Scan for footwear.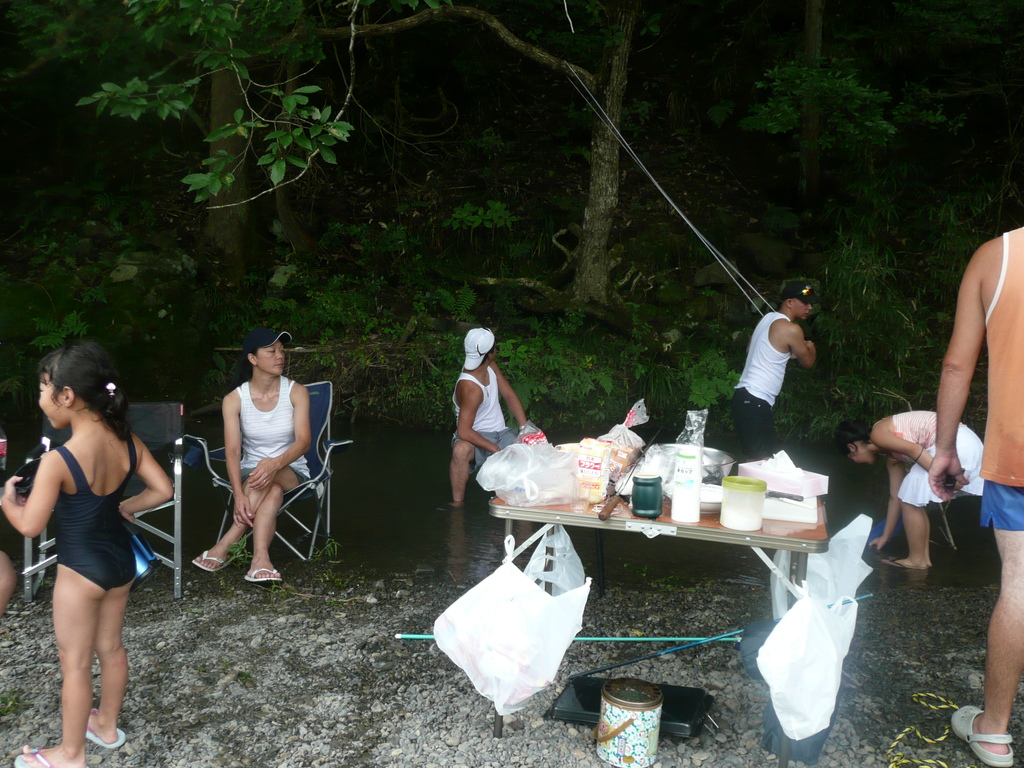
Scan result: l=243, t=566, r=280, b=582.
